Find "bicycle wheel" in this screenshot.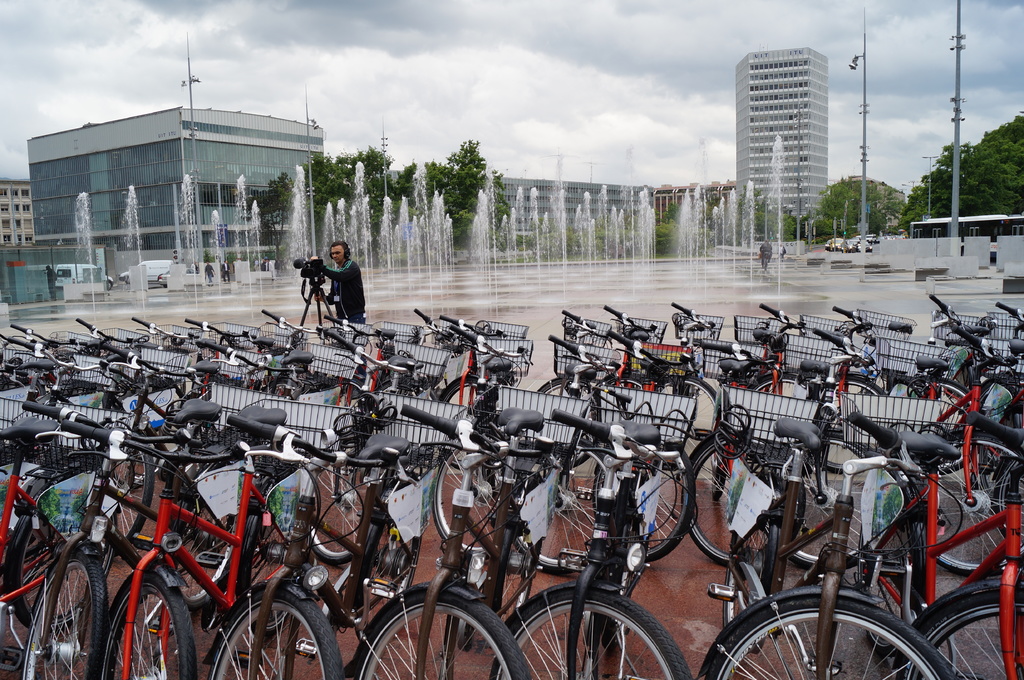
The bounding box for "bicycle wheel" is x1=844 y1=379 x2=888 y2=413.
